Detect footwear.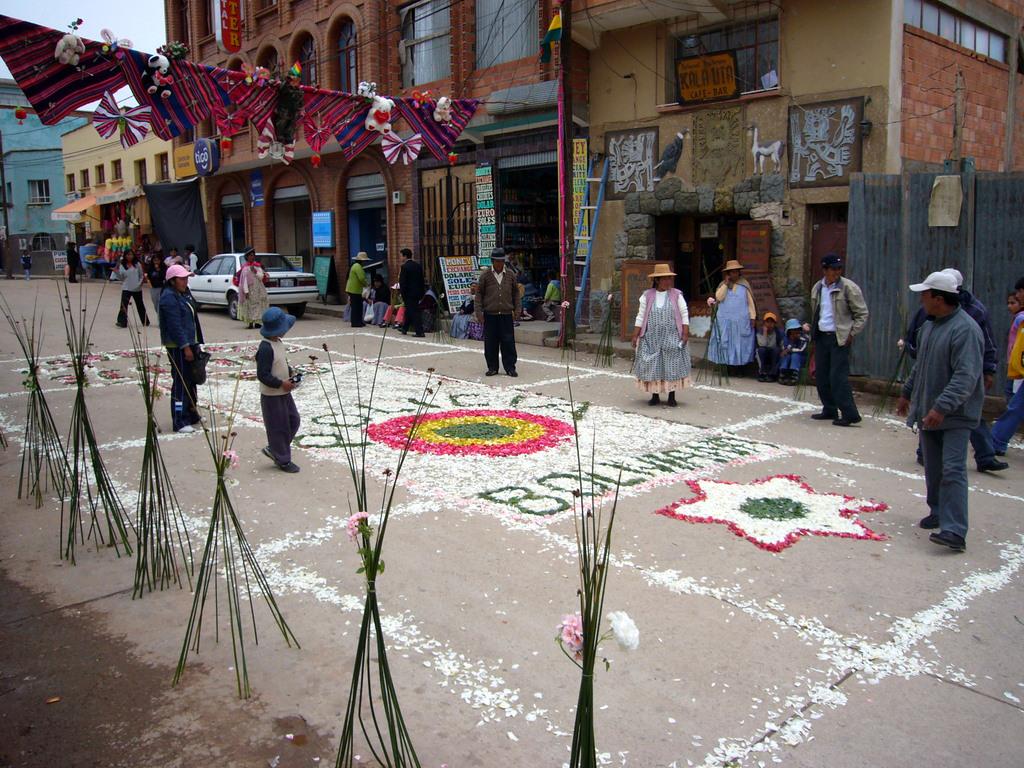
Detected at {"x1": 915, "y1": 510, "x2": 944, "y2": 530}.
